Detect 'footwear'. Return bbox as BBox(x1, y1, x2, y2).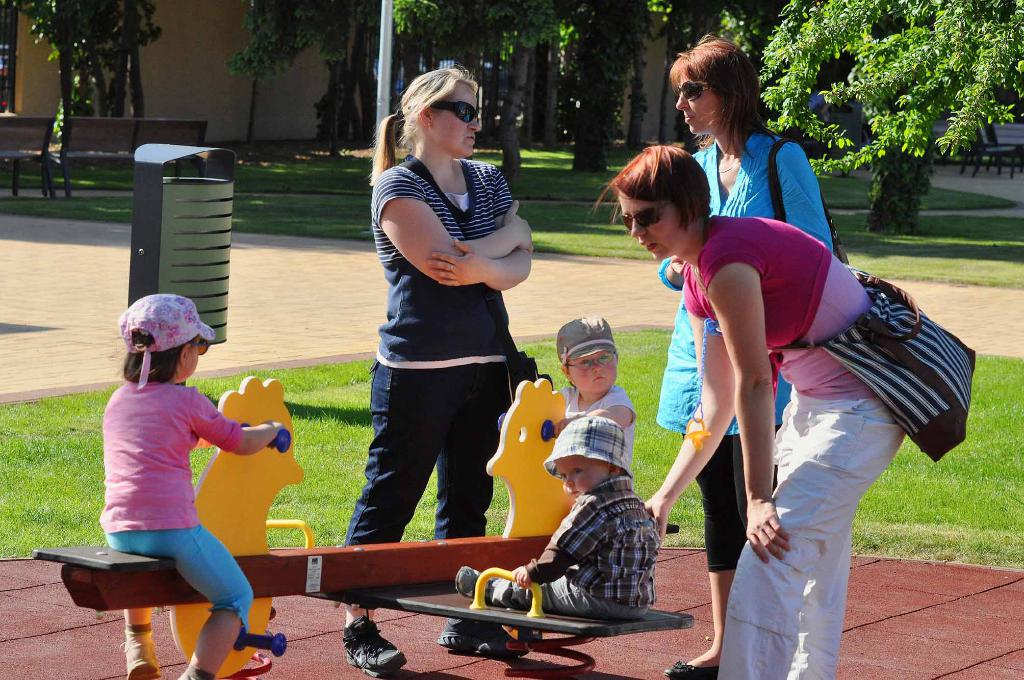
BBox(335, 620, 406, 679).
